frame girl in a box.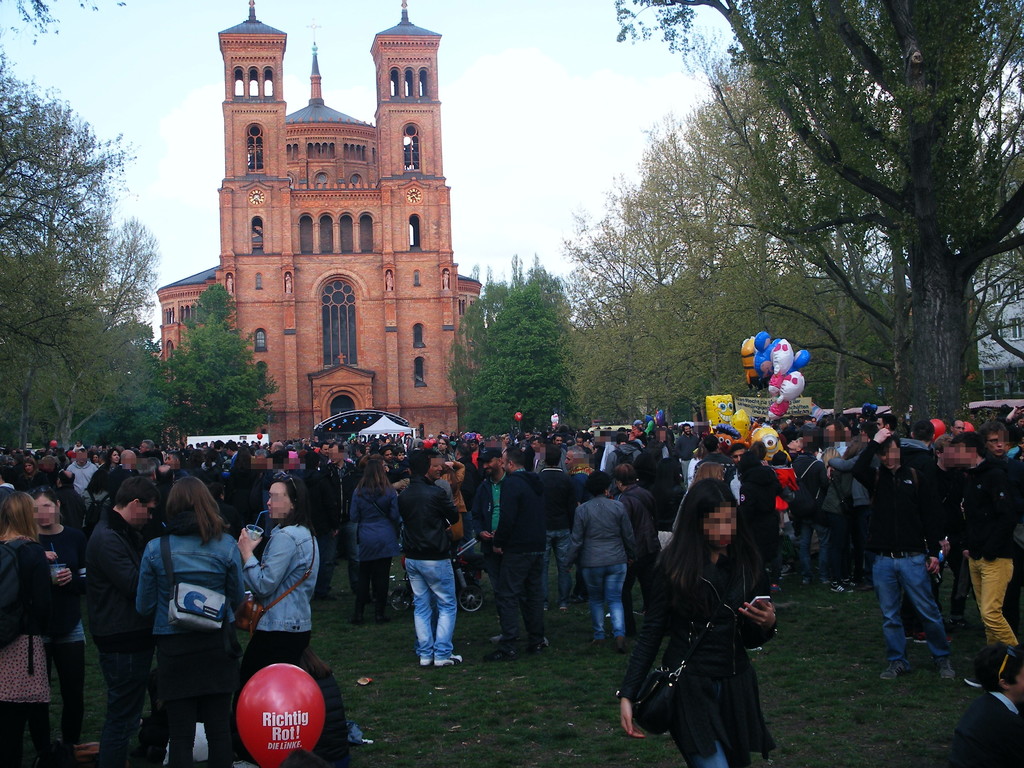
bbox(0, 490, 52, 767).
